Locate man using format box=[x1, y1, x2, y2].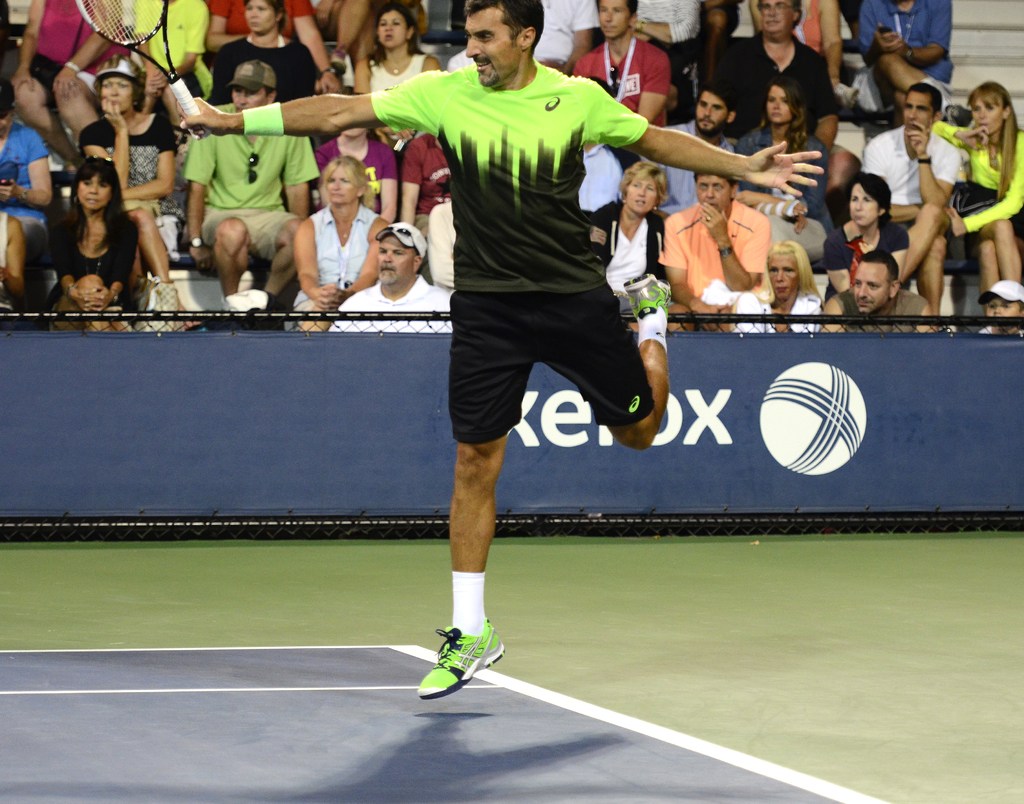
box=[666, 0, 745, 119].
